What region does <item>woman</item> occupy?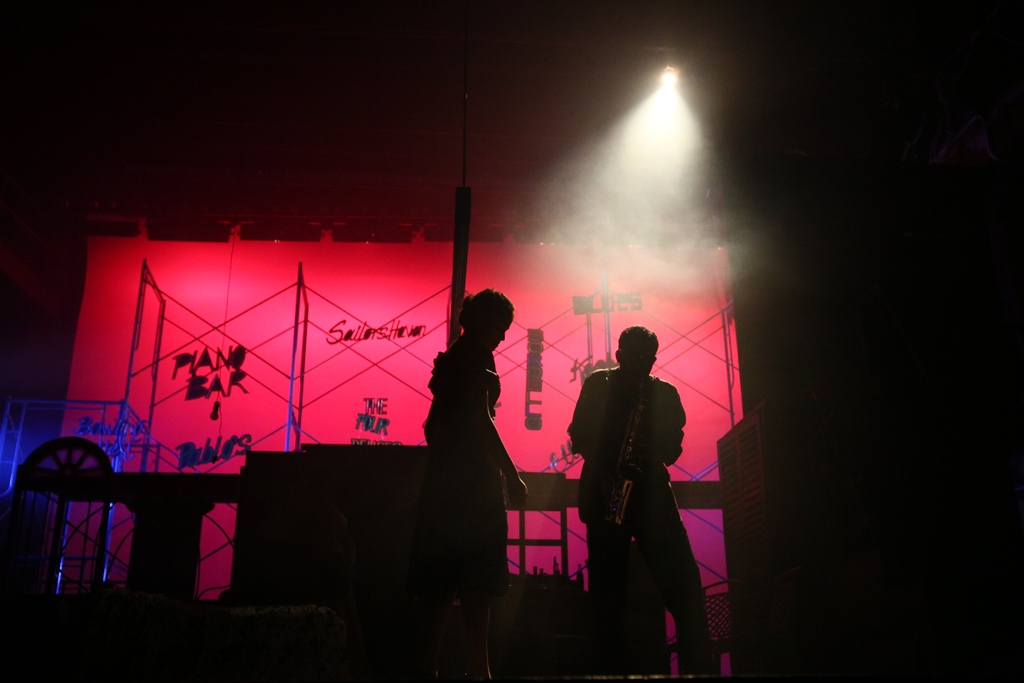
crop(410, 284, 520, 643).
